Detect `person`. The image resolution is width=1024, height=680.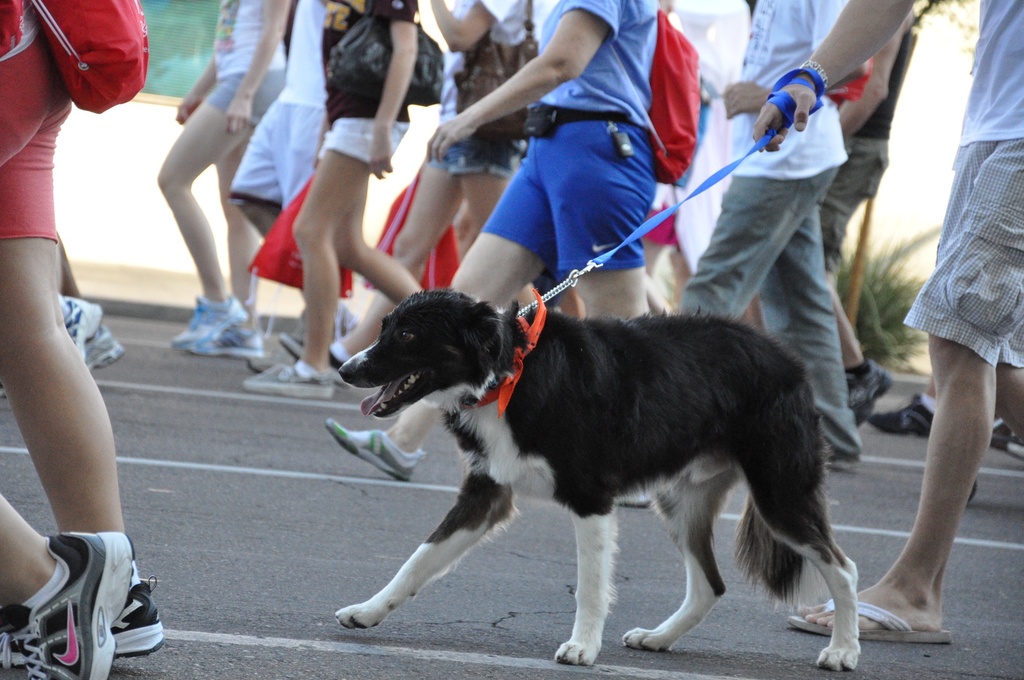
pyautogui.locateOnScreen(148, 0, 299, 368).
